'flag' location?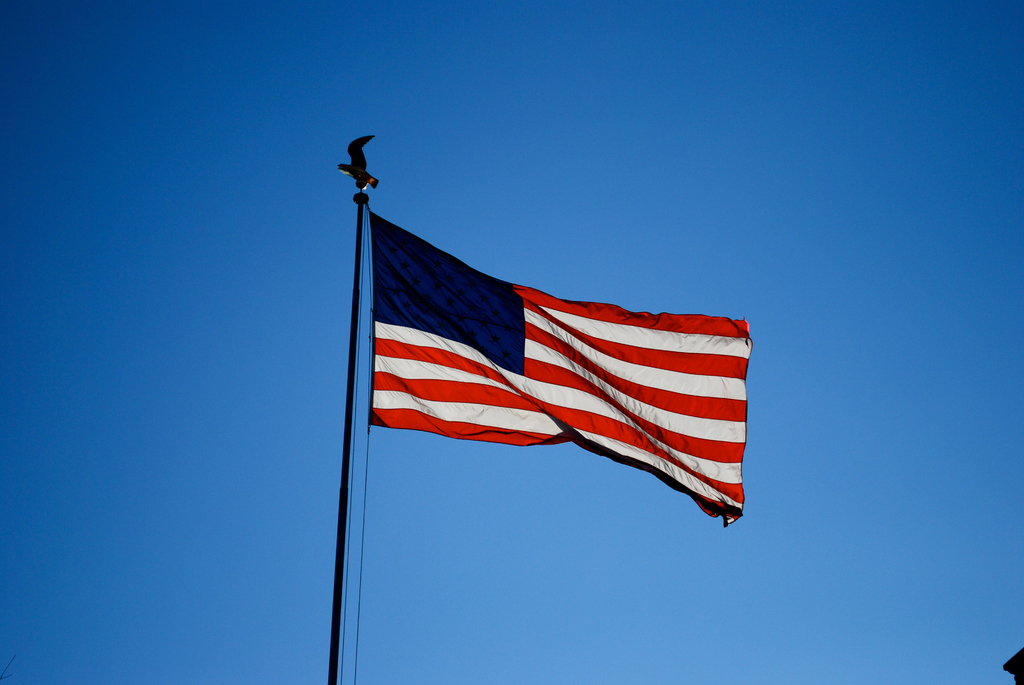
pyautogui.locateOnScreen(337, 156, 762, 505)
